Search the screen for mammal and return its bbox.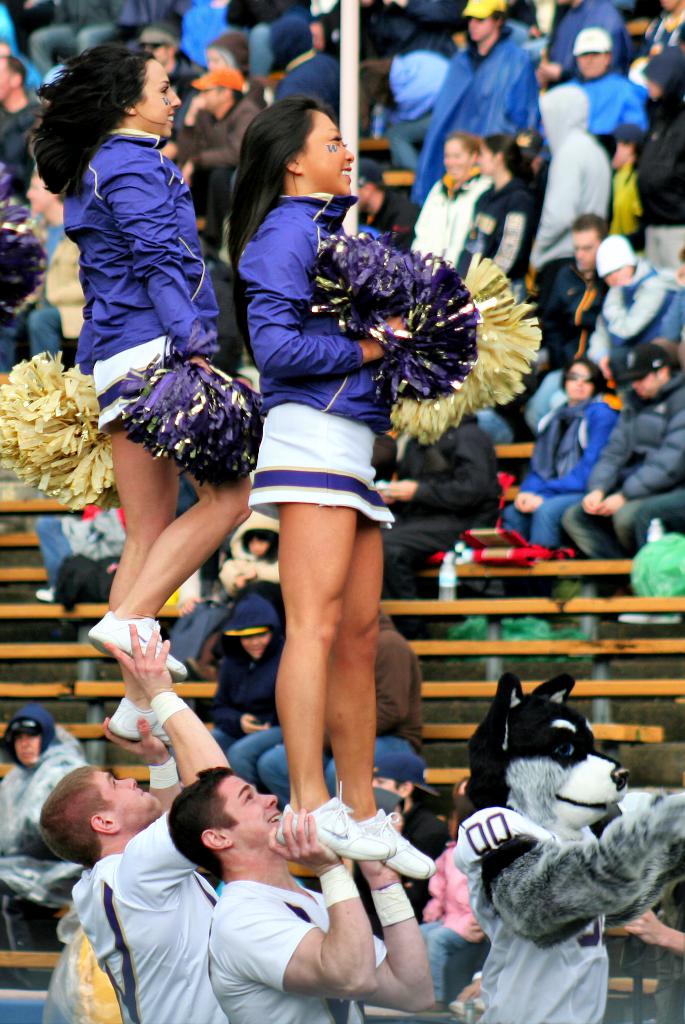
Found: left=42, top=617, right=233, bottom=1023.
